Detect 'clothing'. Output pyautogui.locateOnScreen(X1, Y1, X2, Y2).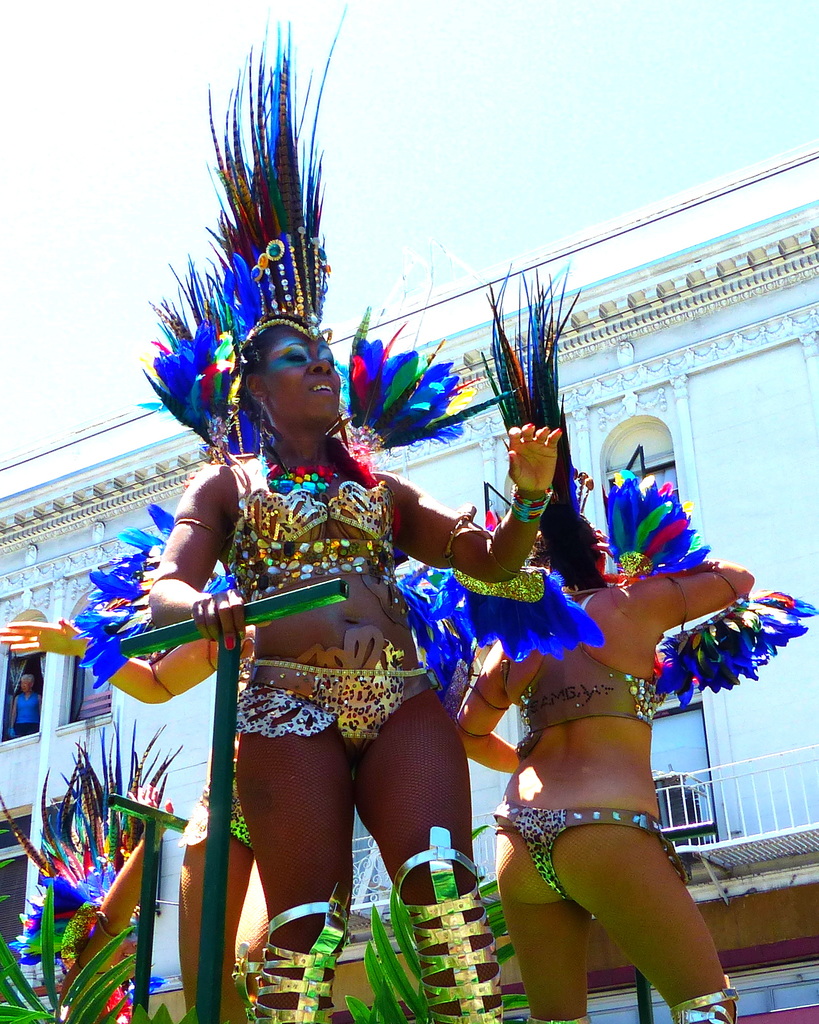
pyautogui.locateOnScreen(226, 659, 436, 769).
